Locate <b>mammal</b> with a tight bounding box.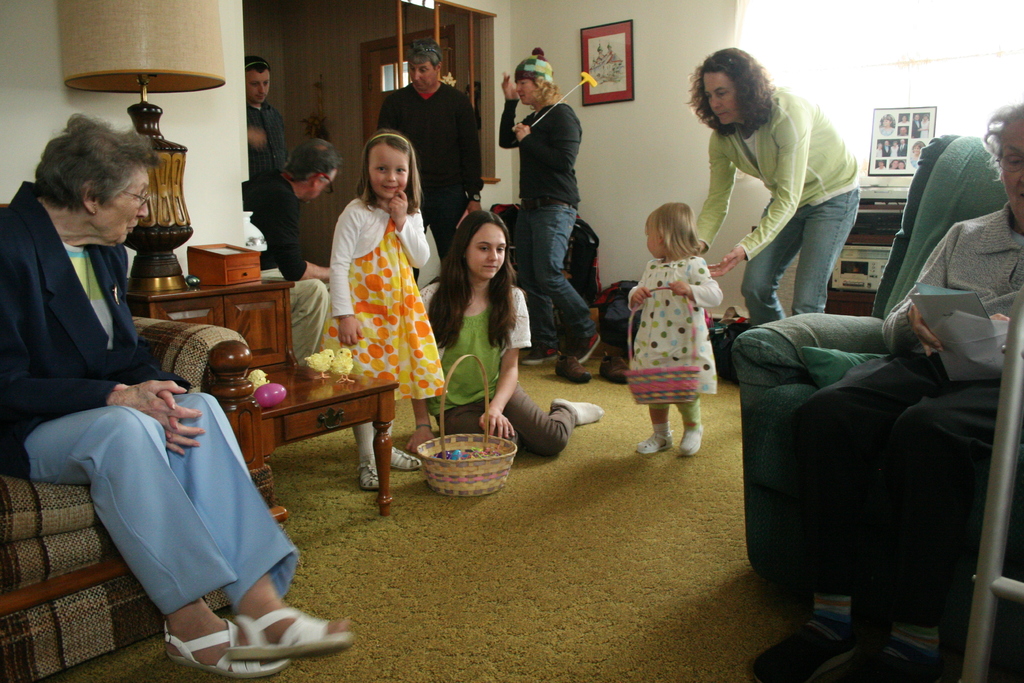
4/110/352/680.
